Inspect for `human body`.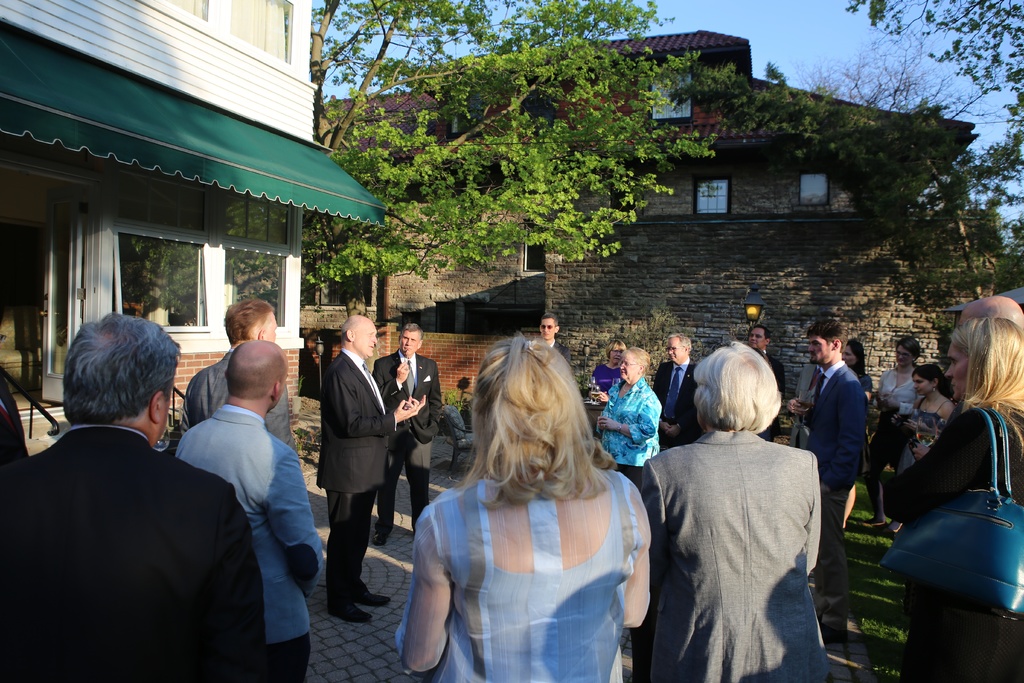
Inspection: detection(3, 422, 273, 682).
